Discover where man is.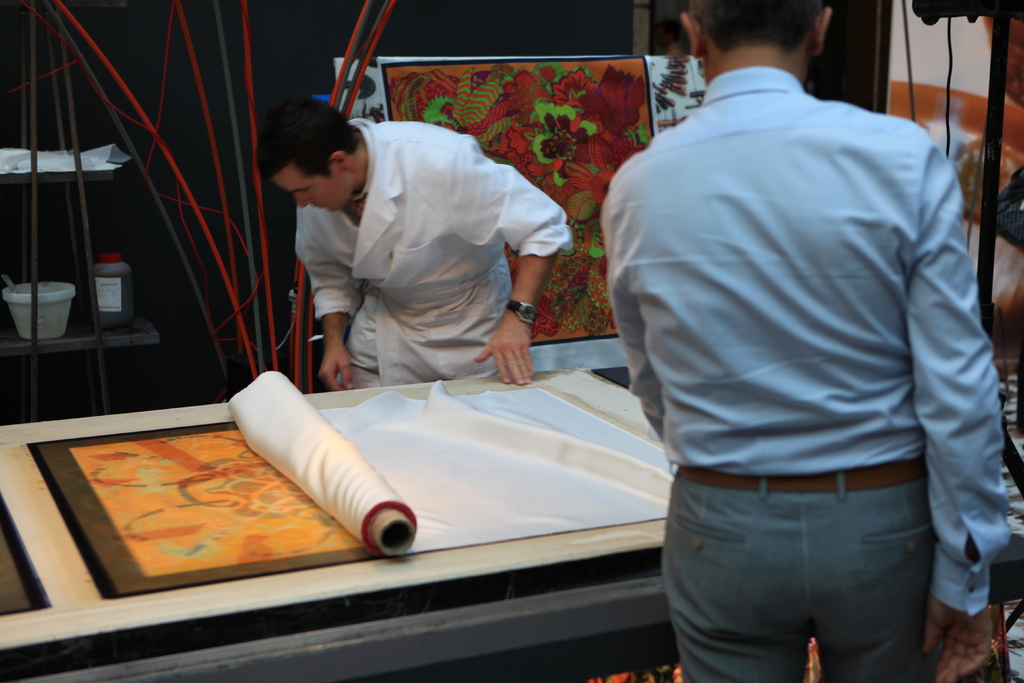
Discovered at (609,0,1008,673).
